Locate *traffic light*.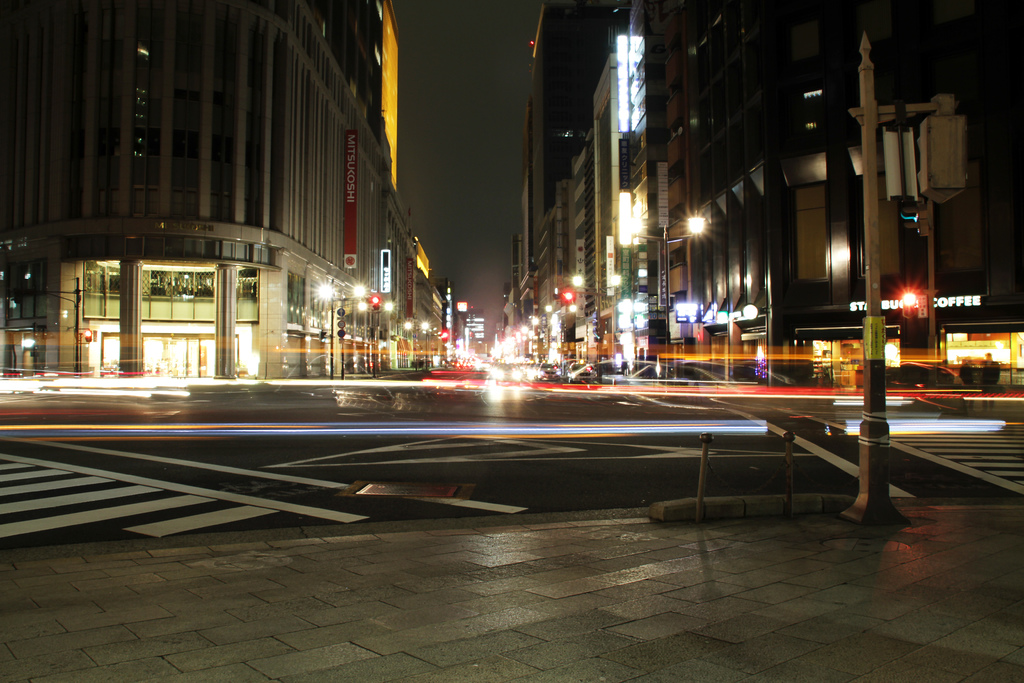
Bounding box: x1=372 y1=293 x2=381 y2=311.
